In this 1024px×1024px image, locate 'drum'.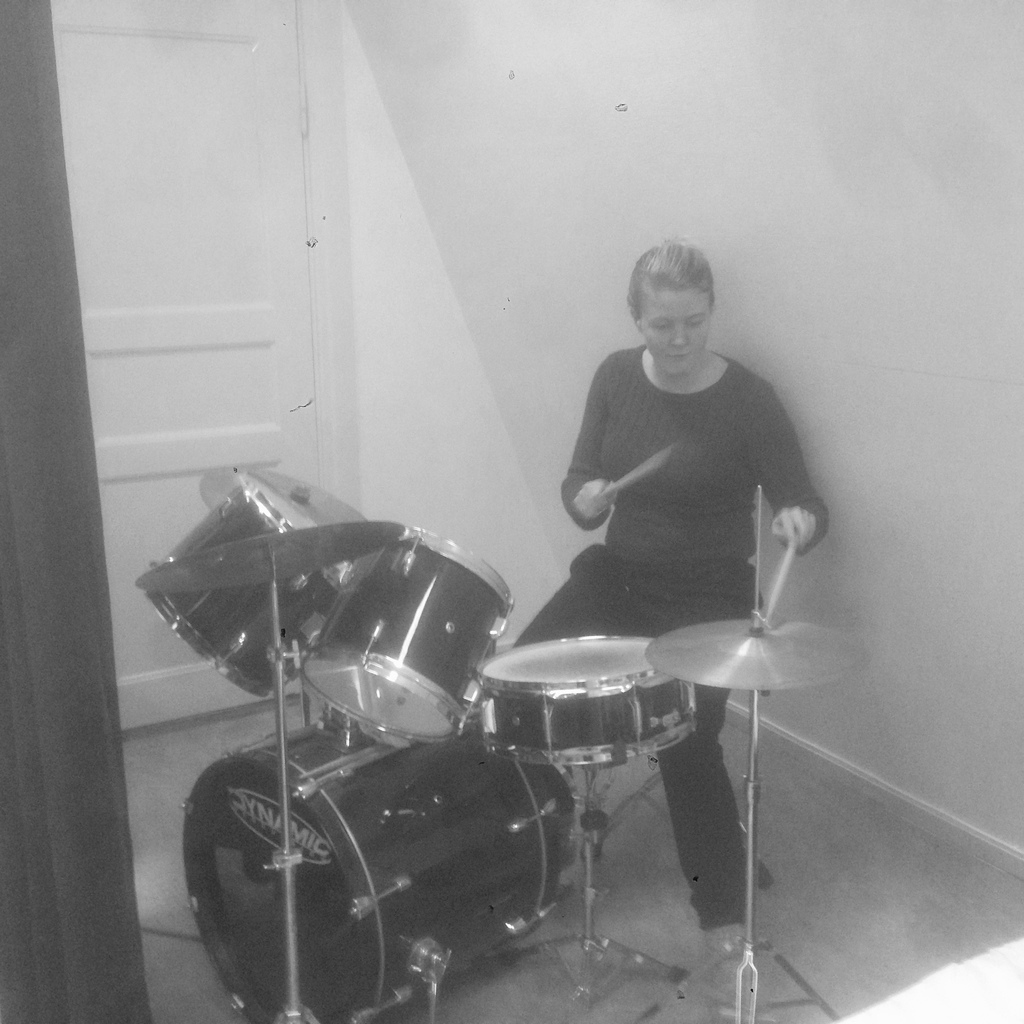
Bounding box: 479, 634, 694, 774.
